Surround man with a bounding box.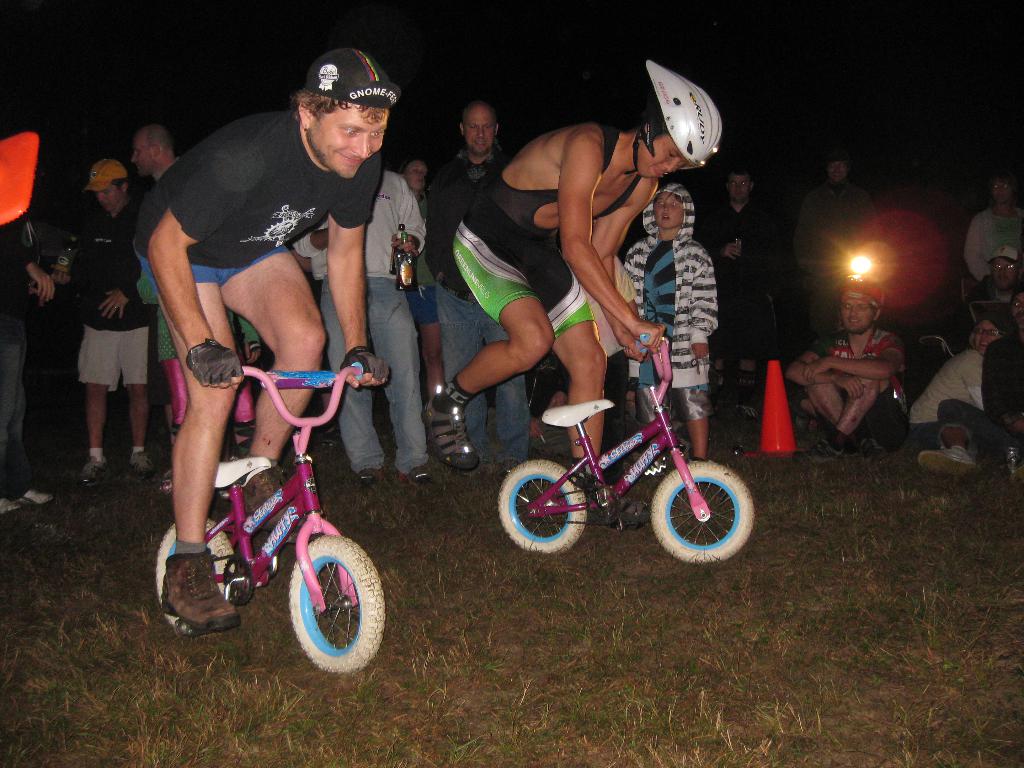
pyautogui.locateOnScreen(705, 162, 804, 440).
